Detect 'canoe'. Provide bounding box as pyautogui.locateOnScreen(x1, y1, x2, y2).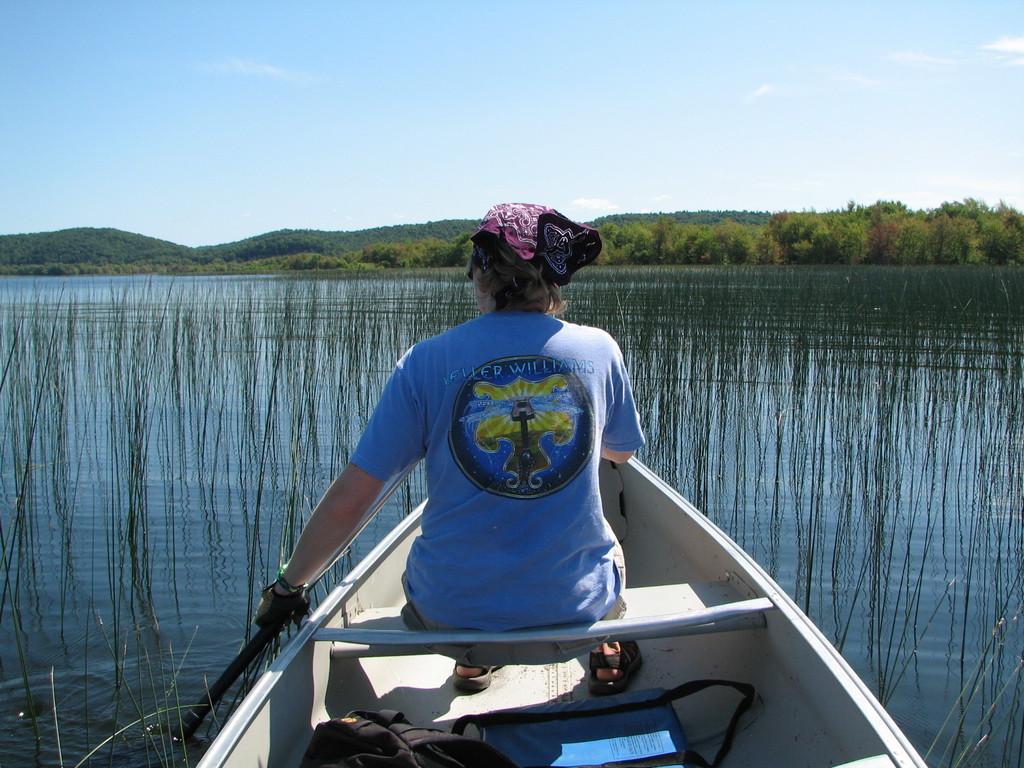
pyautogui.locateOnScreen(205, 495, 917, 767).
